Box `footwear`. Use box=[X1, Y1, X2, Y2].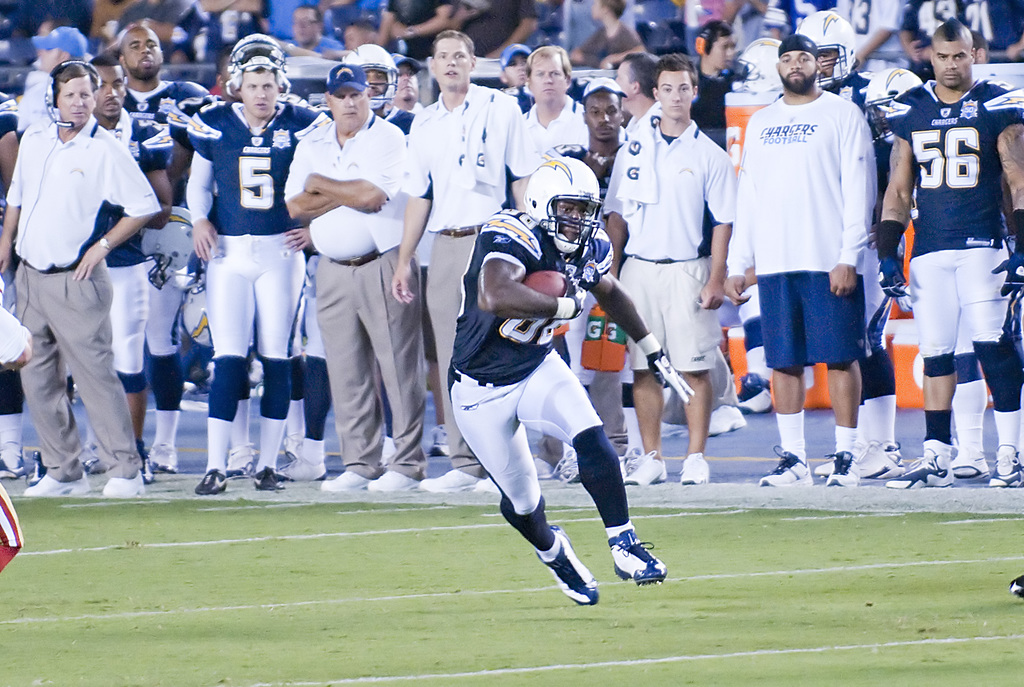
box=[147, 440, 180, 470].
